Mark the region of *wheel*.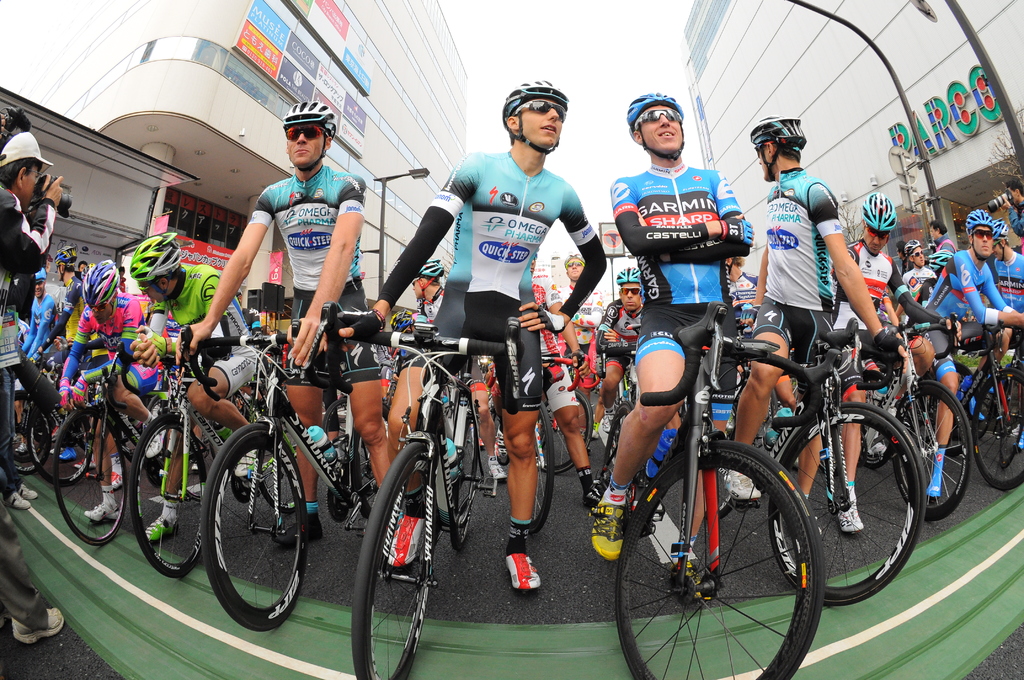
Region: select_region(131, 408, 214, 580).
